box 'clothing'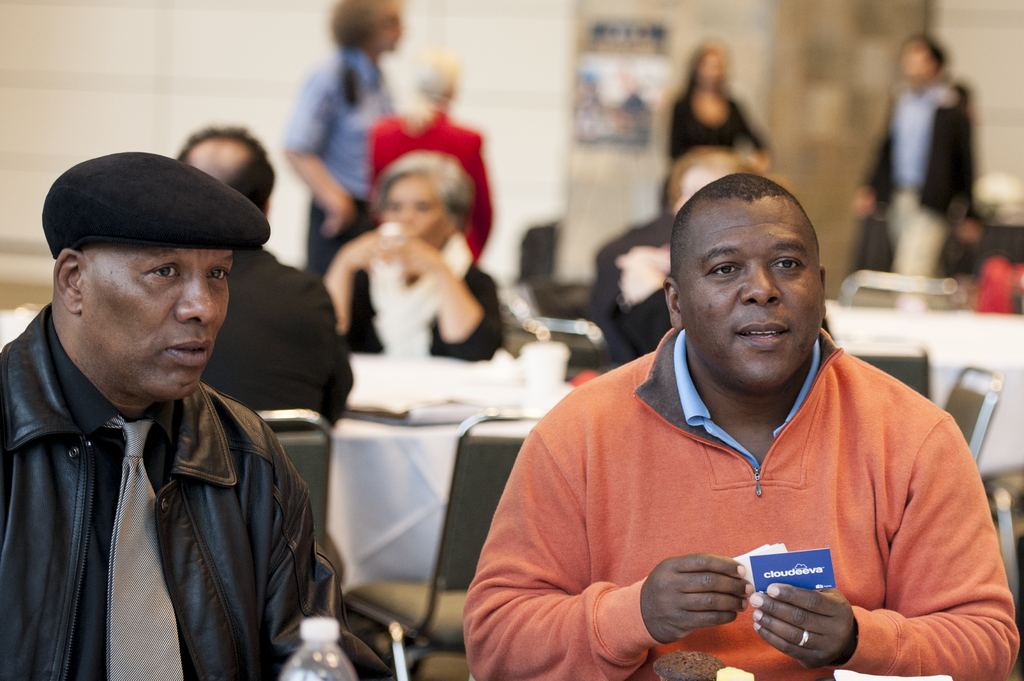
pyautogui.locateOnScreen(279, 44, 401, 196)
